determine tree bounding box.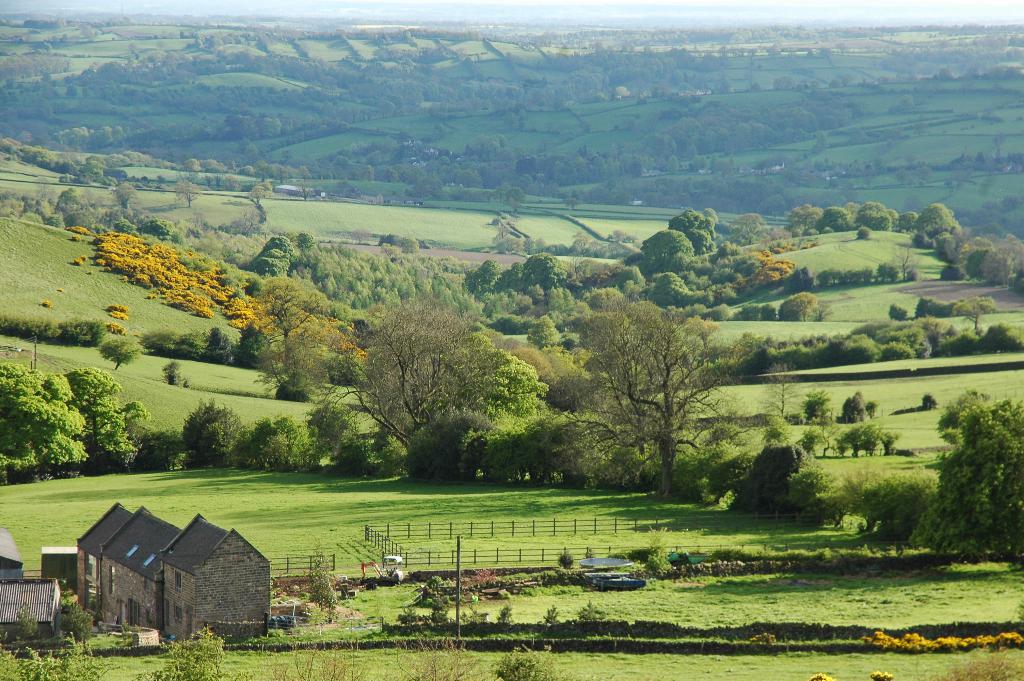
Determined: Rect(64, 366, 147, 464).
